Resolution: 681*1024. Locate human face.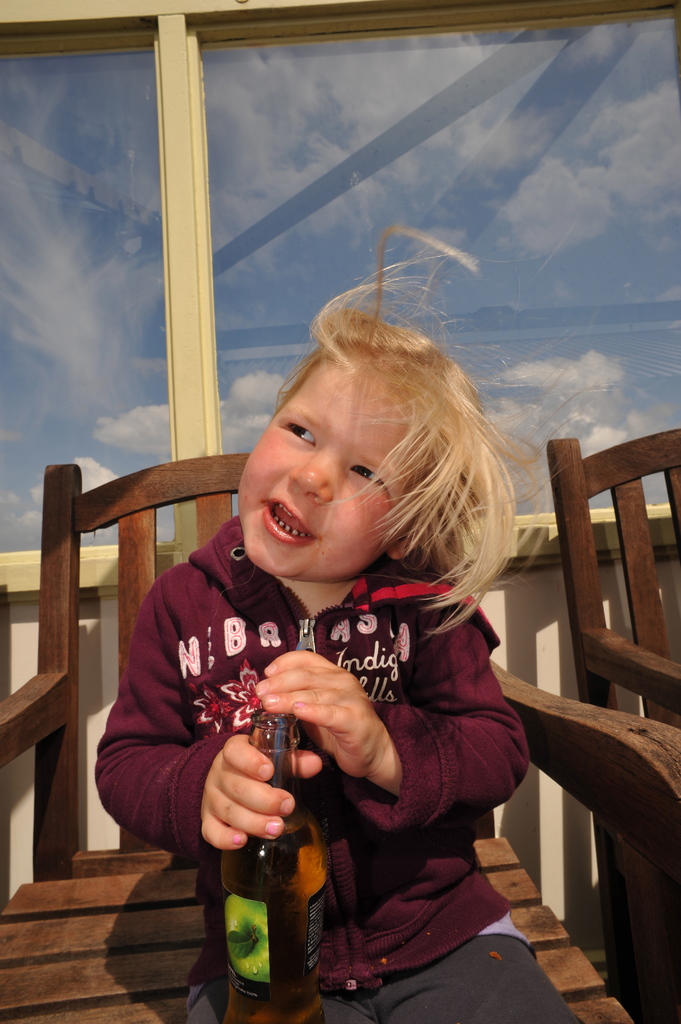
<region>236, 349, 438, 588</region>.
